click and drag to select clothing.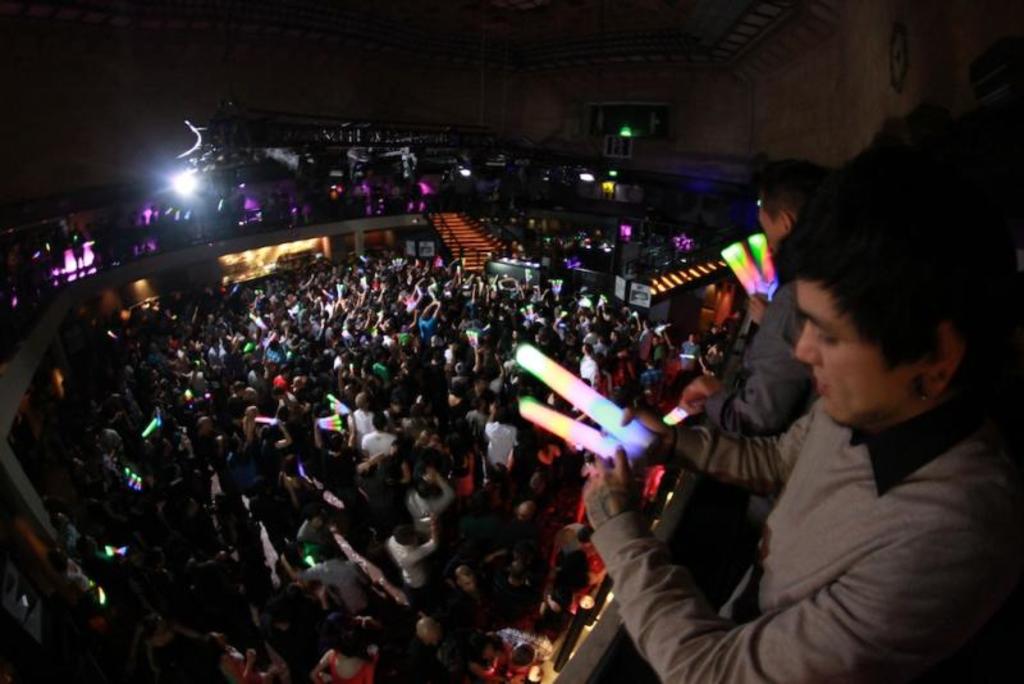
Selection: {"x1": 356, "y1": 428, "x2": 403, "y2": 457}.
